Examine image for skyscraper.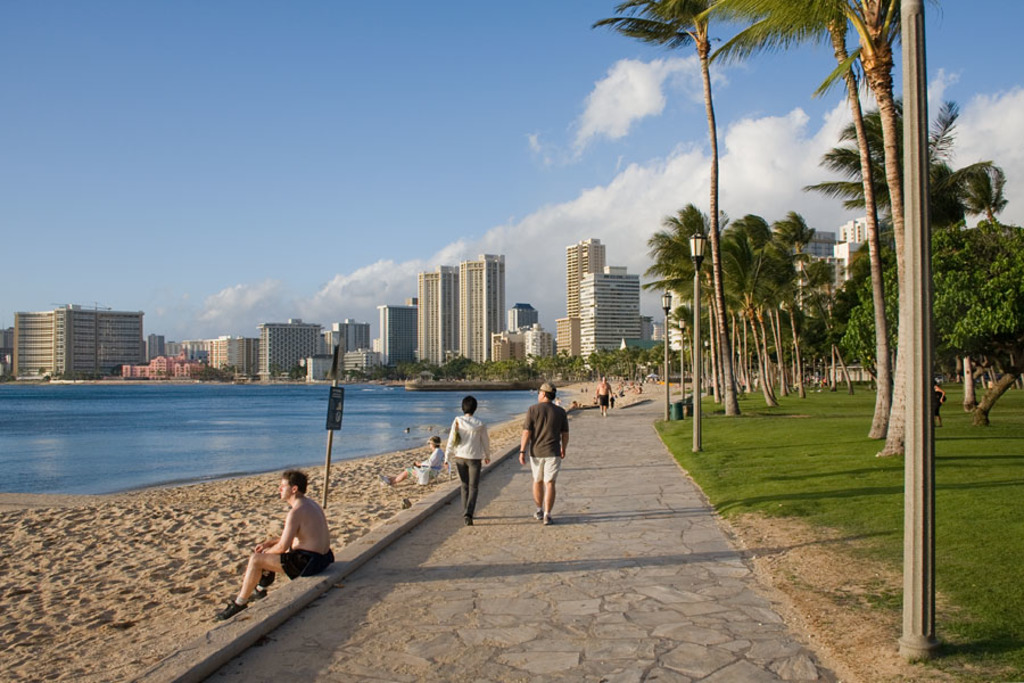
Examination result: (x1=320, y1=311, x2=373, y2=375).
